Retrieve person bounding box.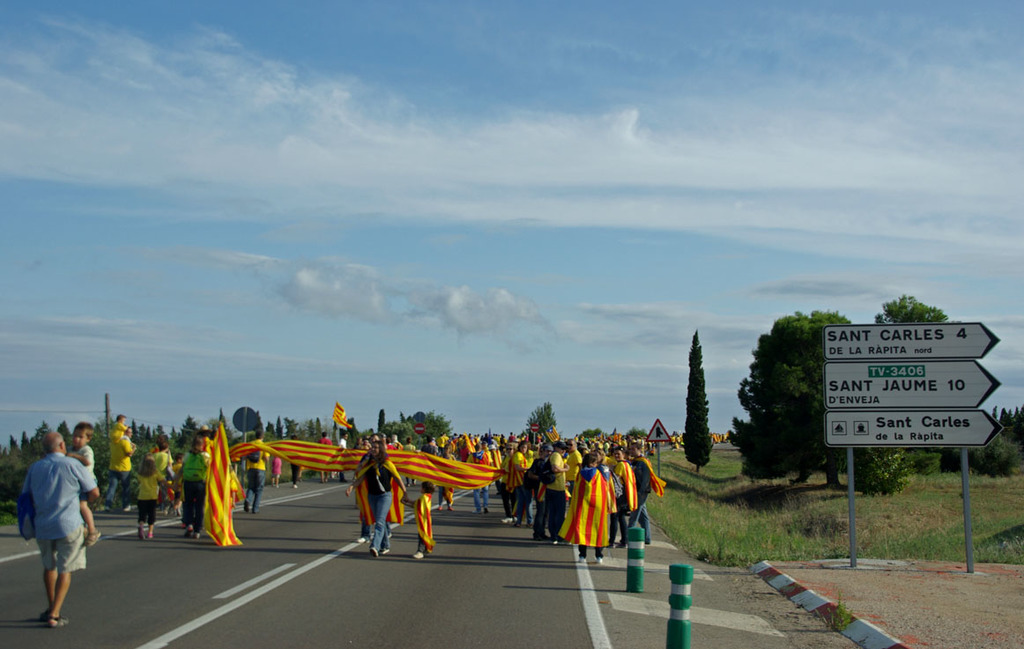
Bounding box: bbox=(18, 425, 88, 630).
